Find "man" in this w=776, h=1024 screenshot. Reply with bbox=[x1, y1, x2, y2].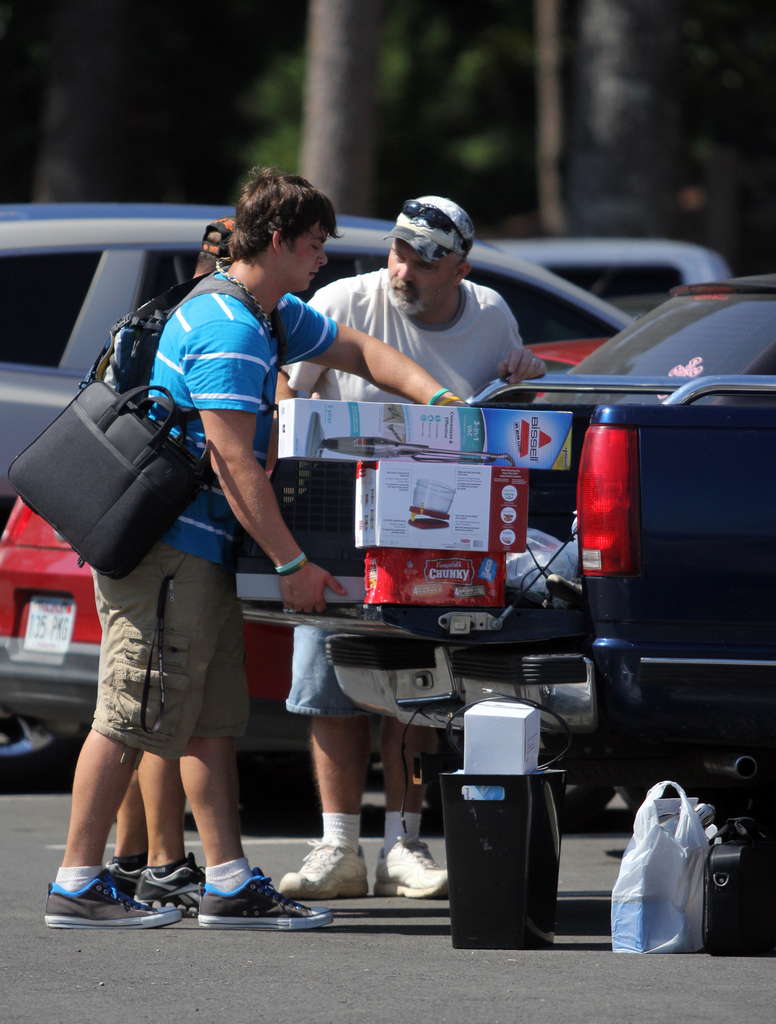
bbox=[39, 161, 466, 931].
